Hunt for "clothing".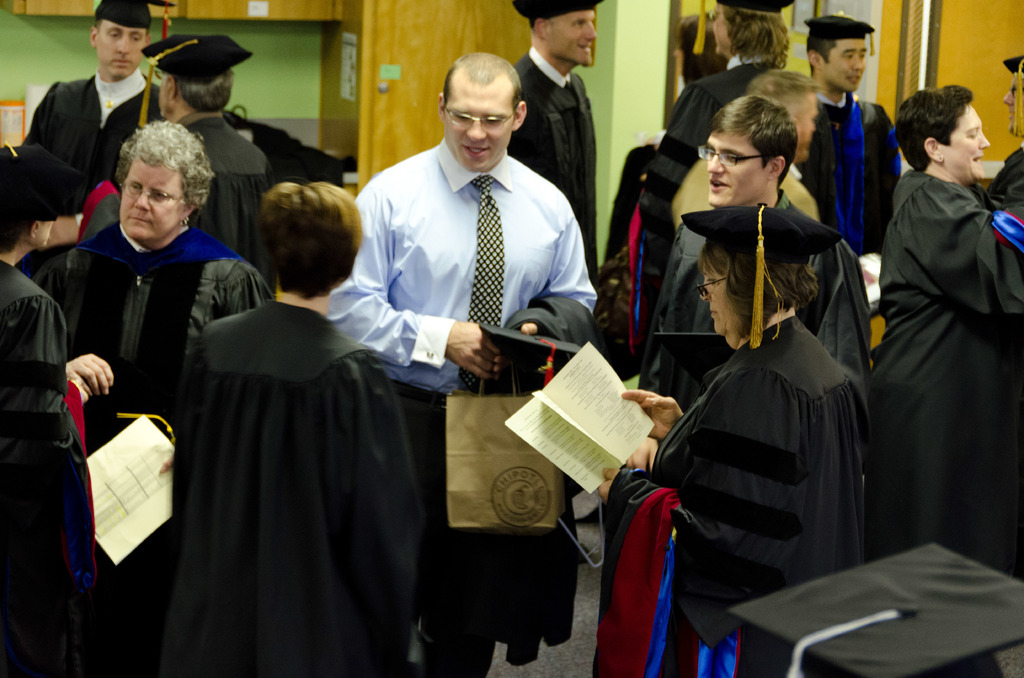
Hunted down at (0,51,1023,671).
